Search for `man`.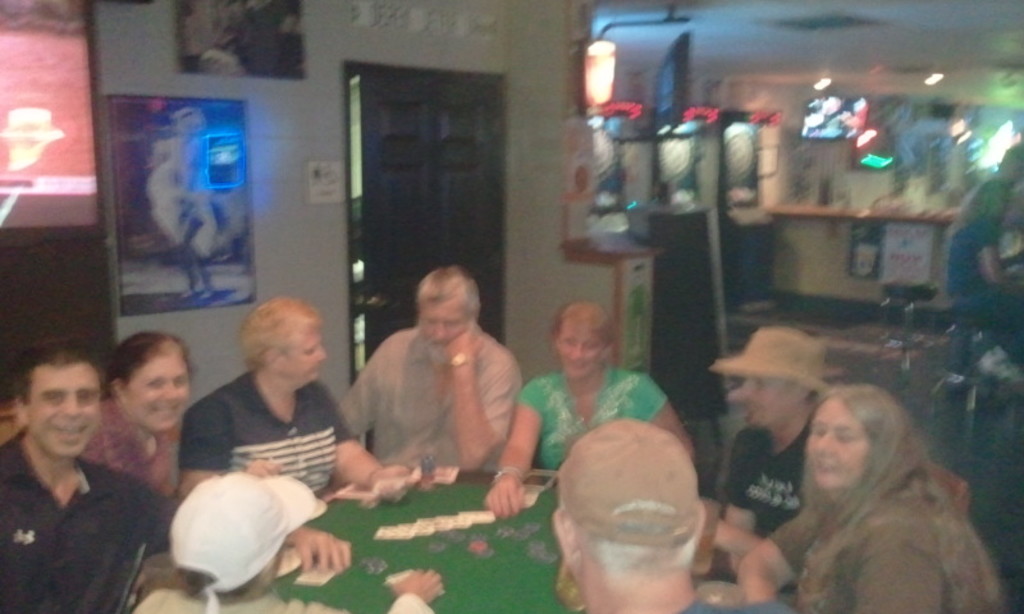
Found at (133, 472, 451, 613).
